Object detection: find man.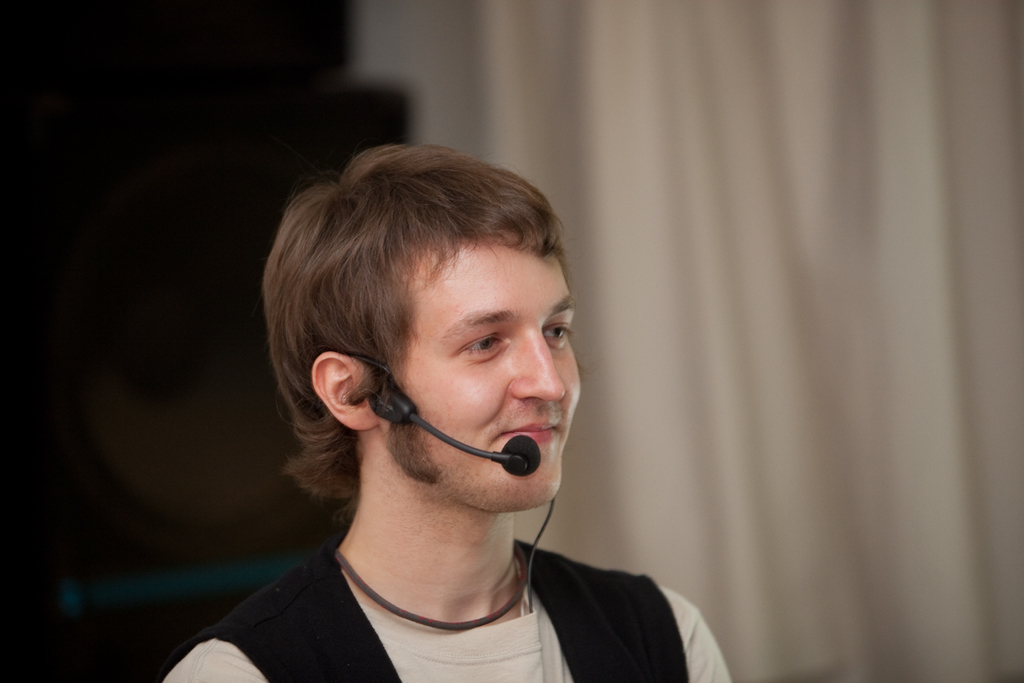
(154, 143, 732, 682).
